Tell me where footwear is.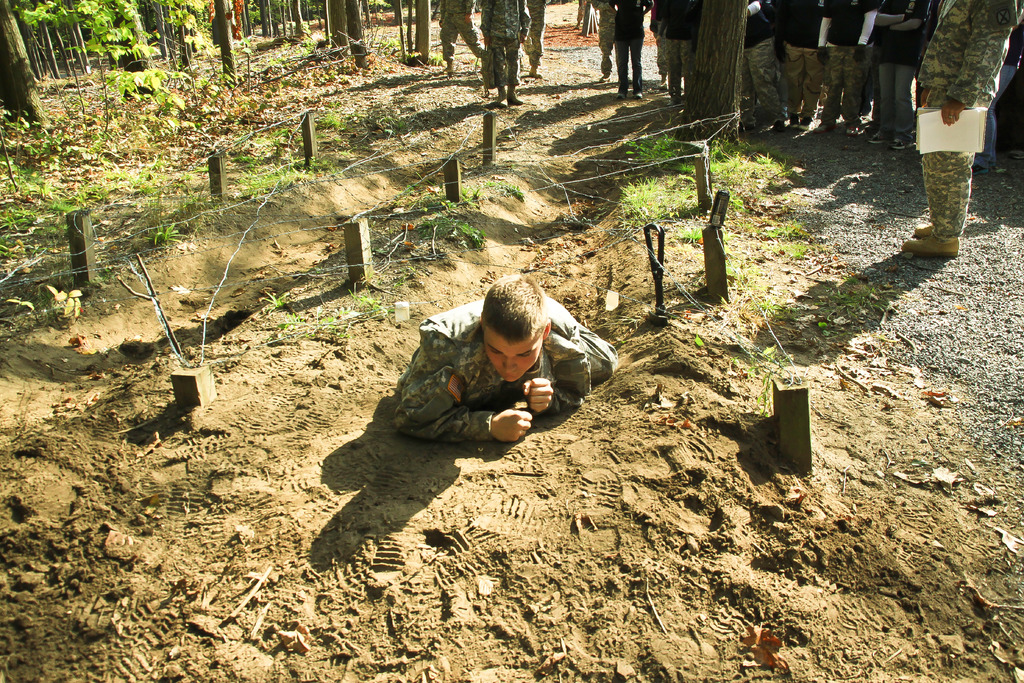
footwear is at <box>851,116,866,129</box>.
